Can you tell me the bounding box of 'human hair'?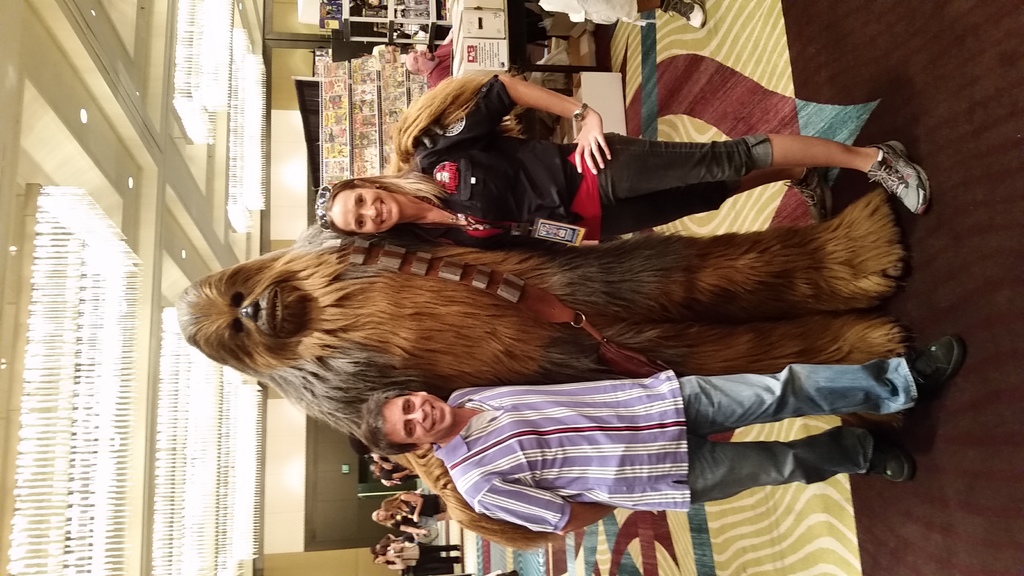
[360, 392, 423, 446].
